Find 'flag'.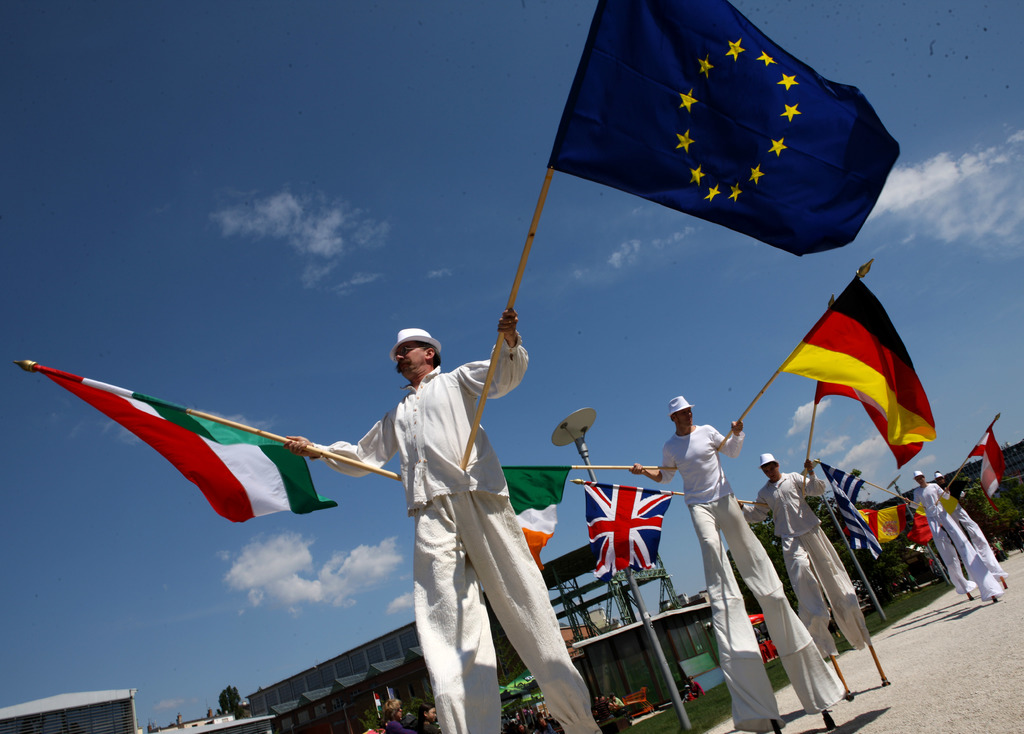
{"x1": 491, "y1": 455, "x2": 571, "y2": 587}.
